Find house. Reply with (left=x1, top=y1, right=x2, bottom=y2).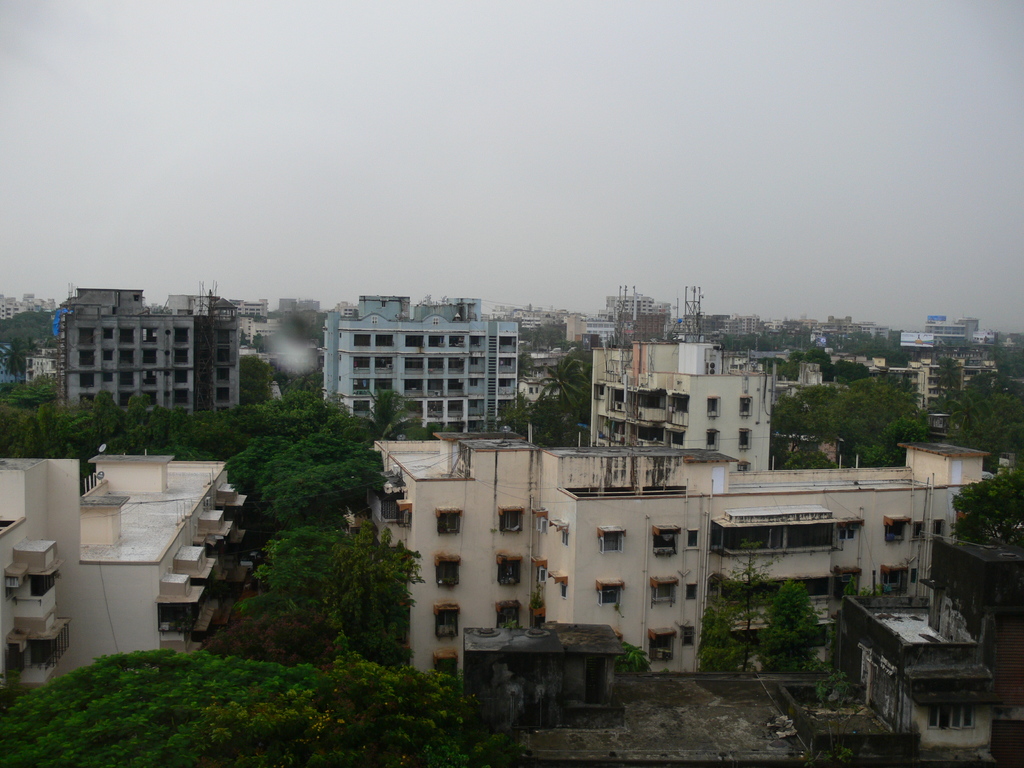
(left=332, top=284, right=514, bottom=429).
